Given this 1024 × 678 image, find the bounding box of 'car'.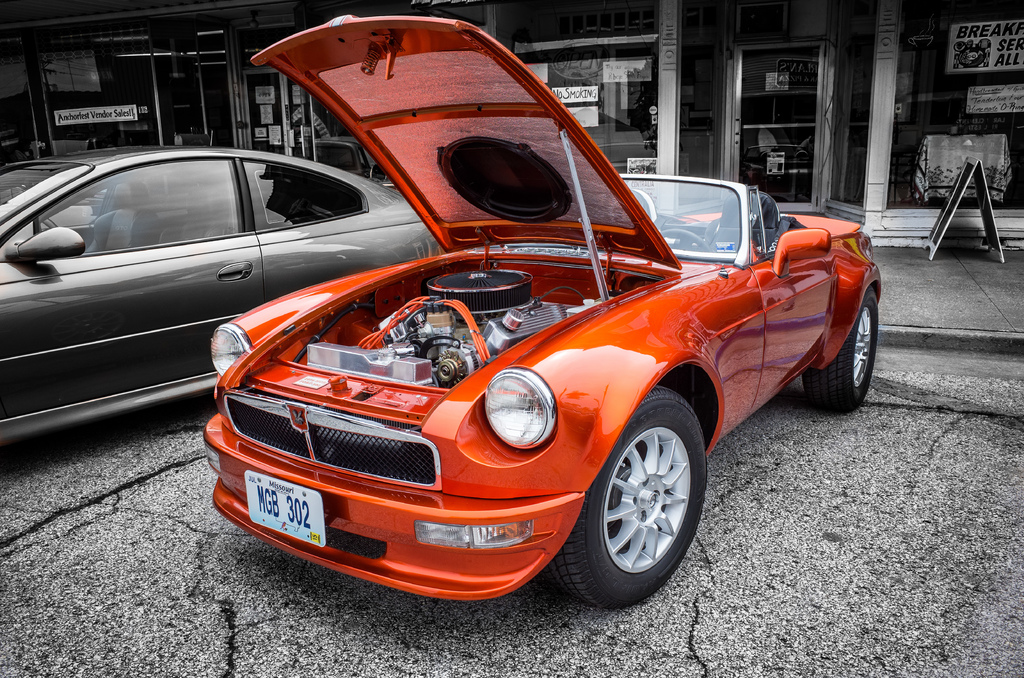
195,8,888,618.
